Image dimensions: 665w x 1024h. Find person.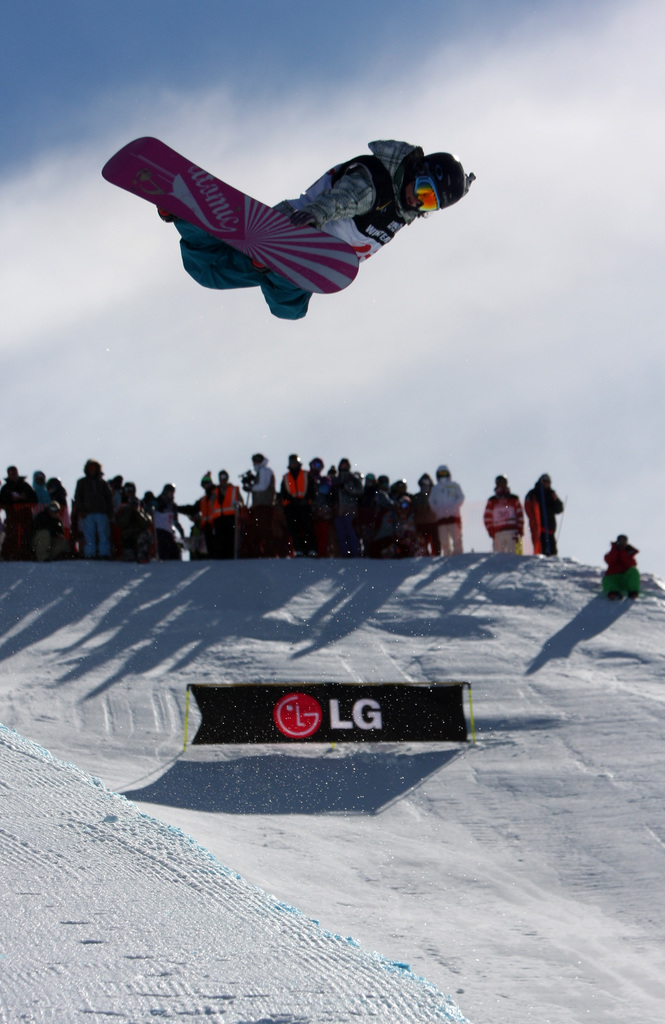
pyautogui.locateOnScreen(158, 138, 477, 332).
